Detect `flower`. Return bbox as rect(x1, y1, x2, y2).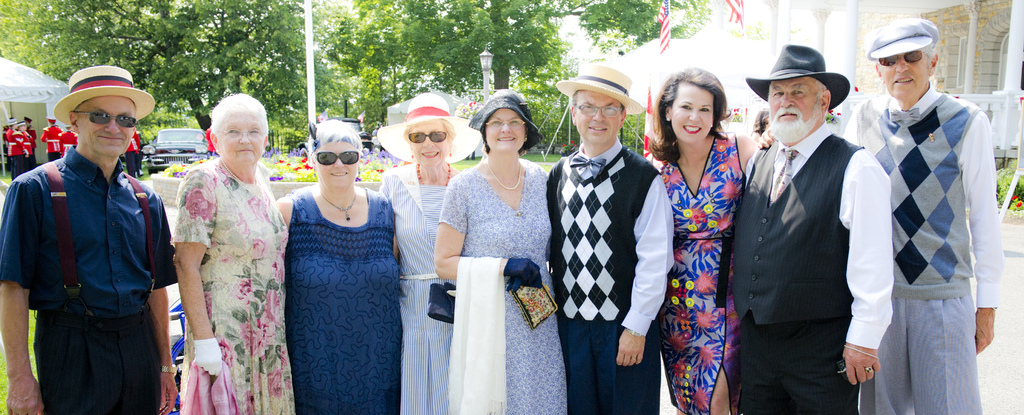
rect(716, 137, 735, 151).
